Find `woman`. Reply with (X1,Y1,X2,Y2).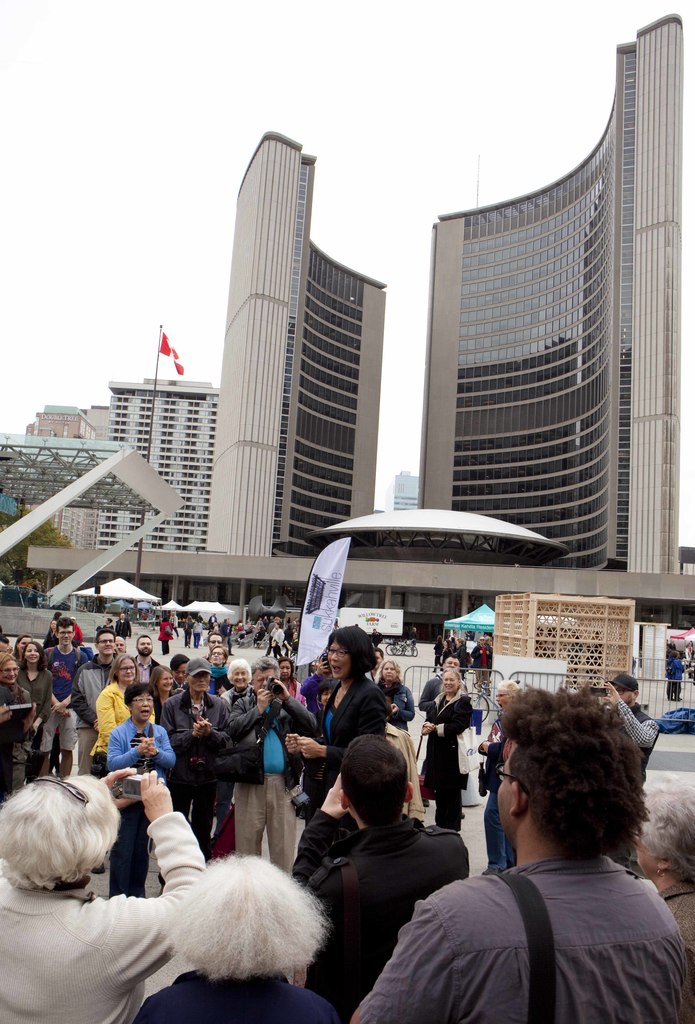
(0,763,204,1023).
